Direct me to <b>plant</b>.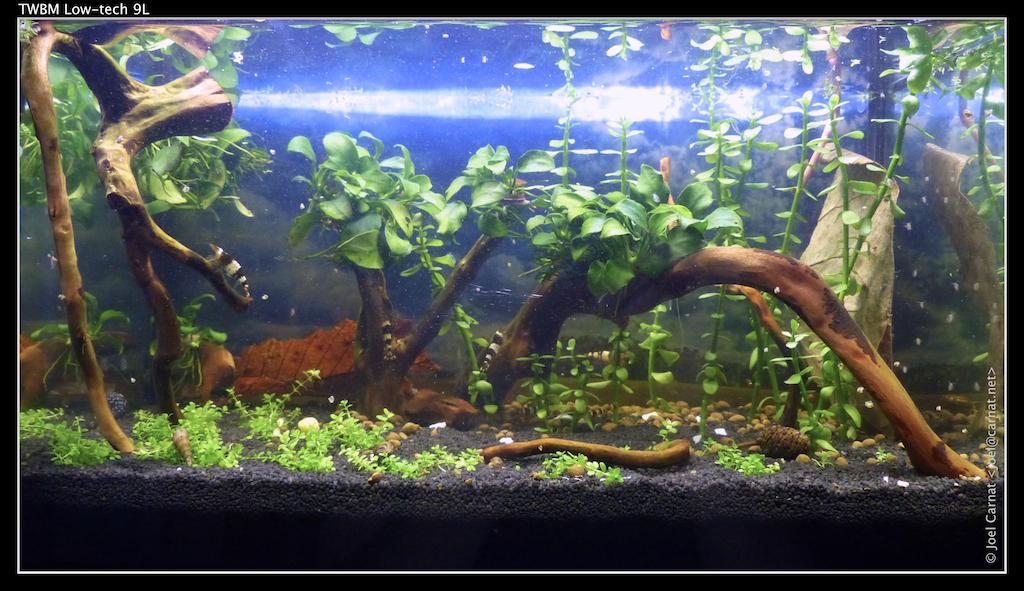
Direction: (x1=336, y1=396, x2=484, y2=480).
